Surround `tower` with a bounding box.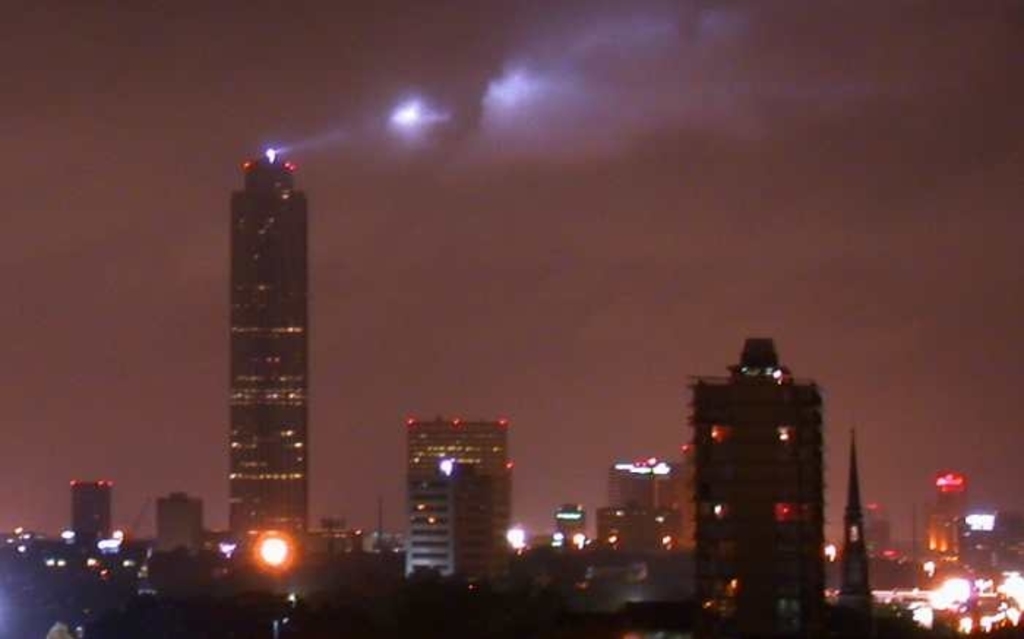
BBox(916, 462, 973, 557).
